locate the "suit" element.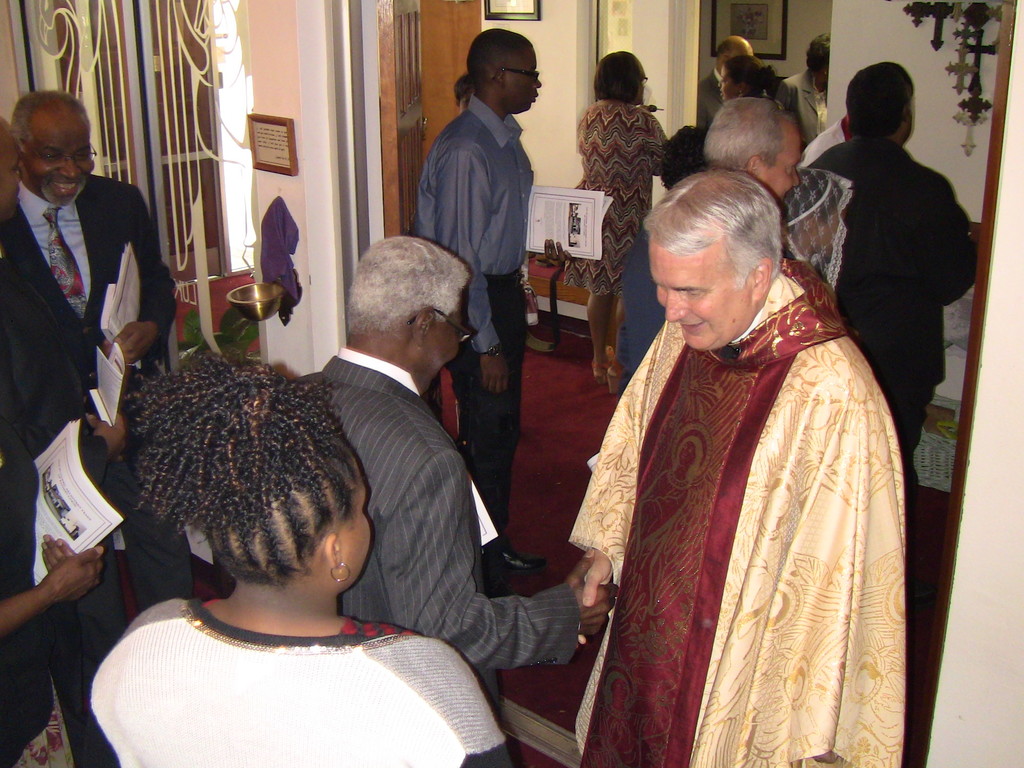
Element bbox: 808,134,976,492.
